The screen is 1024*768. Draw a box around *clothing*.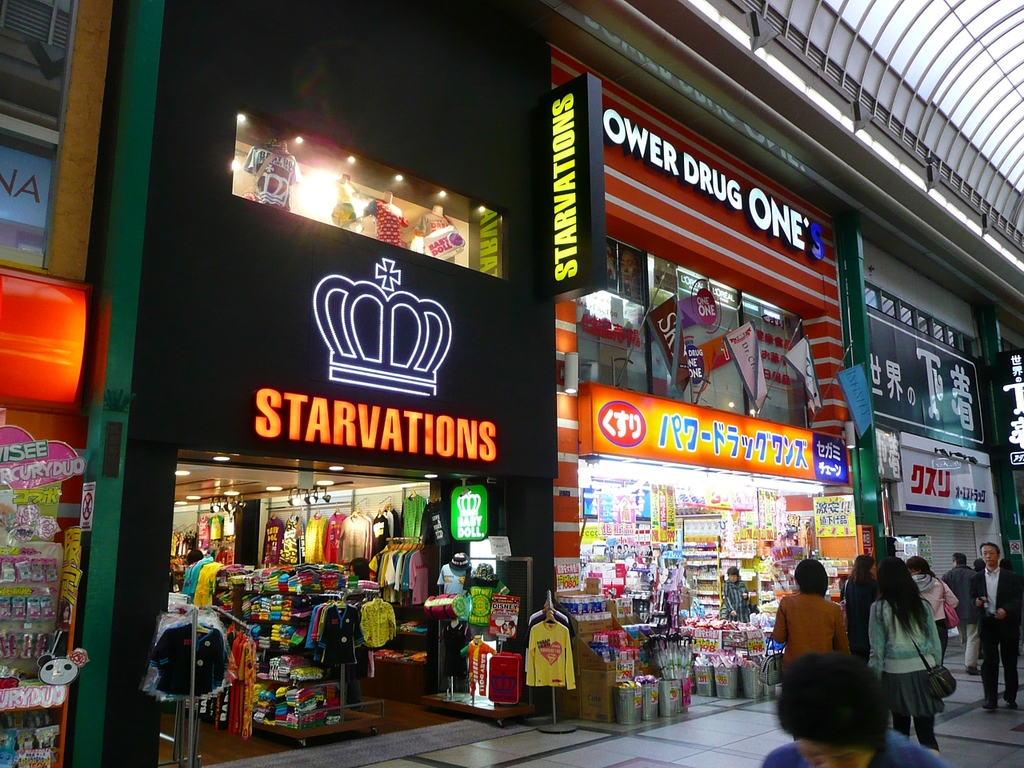
759,723,947,767.
